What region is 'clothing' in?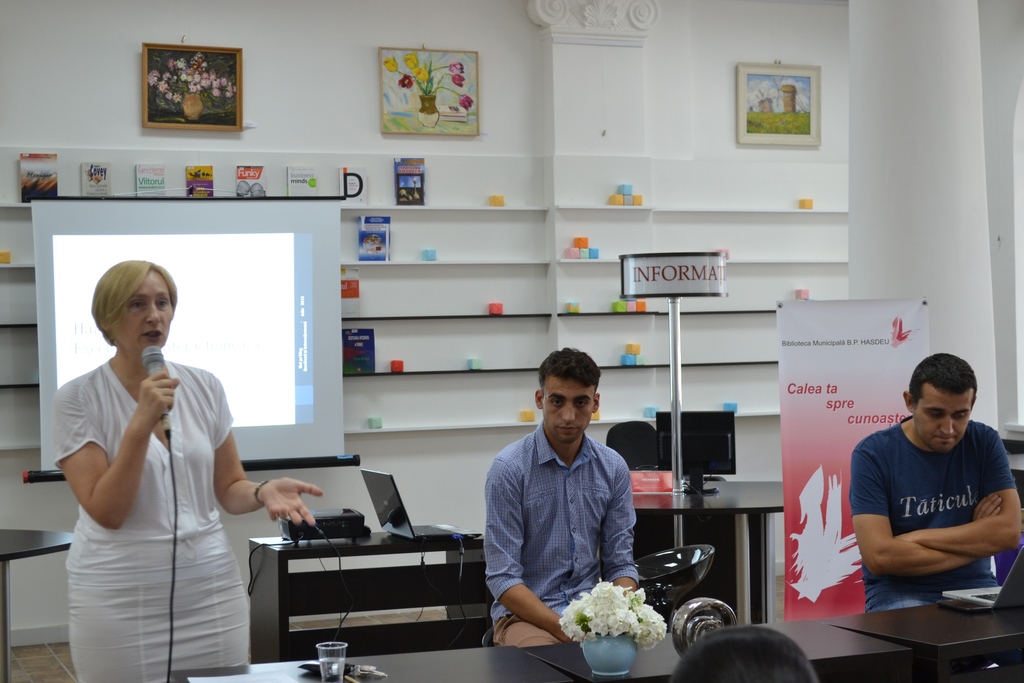
[486,418,639,645].
